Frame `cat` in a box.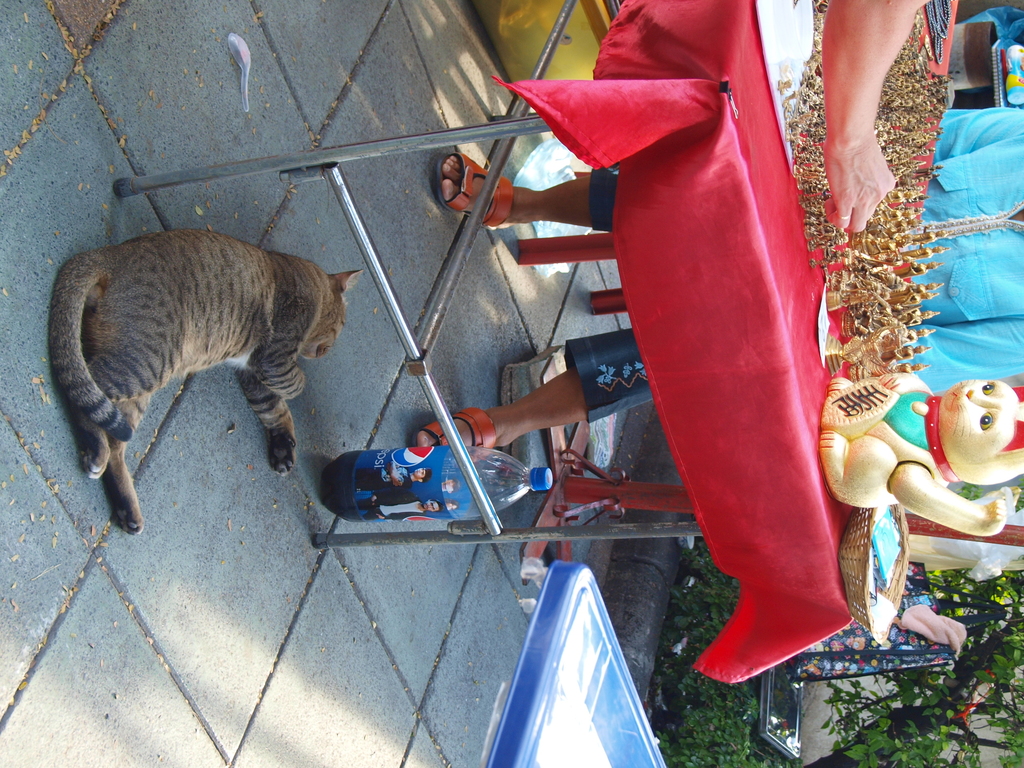
crop(46, 223, 370, 540).
